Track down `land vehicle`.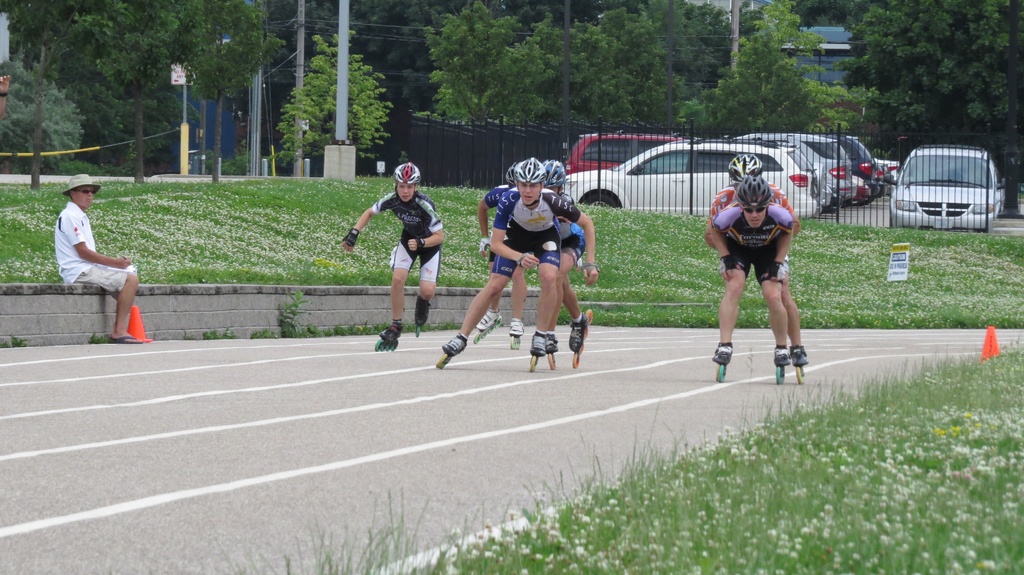
Tracked to bbox=[837, 136, 881, 200].
